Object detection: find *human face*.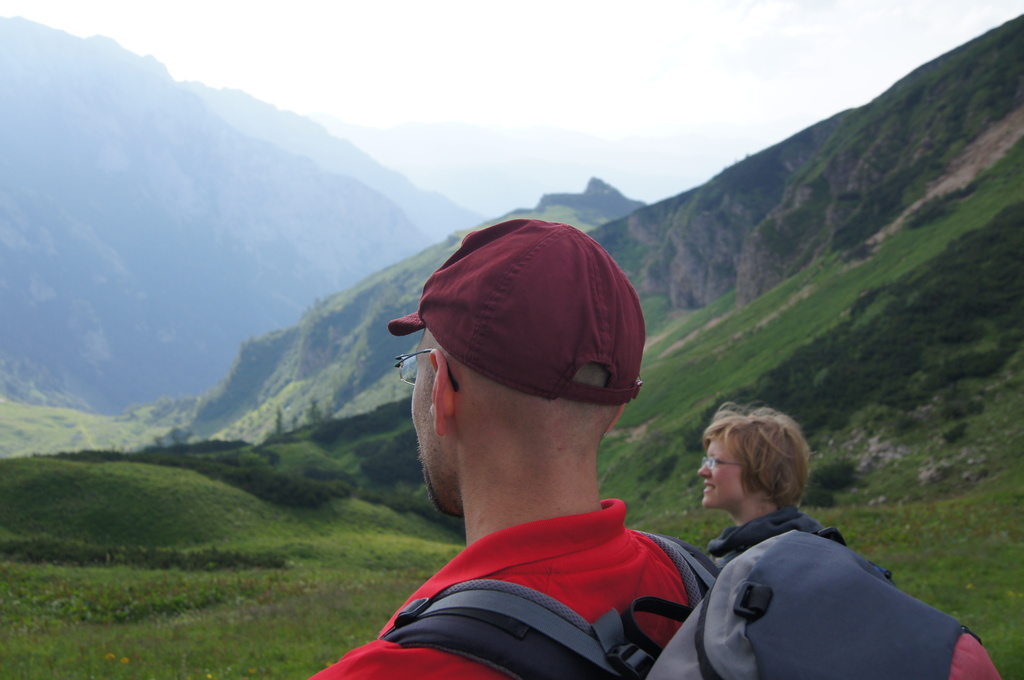
bbox(700, 436, 739, 507).
